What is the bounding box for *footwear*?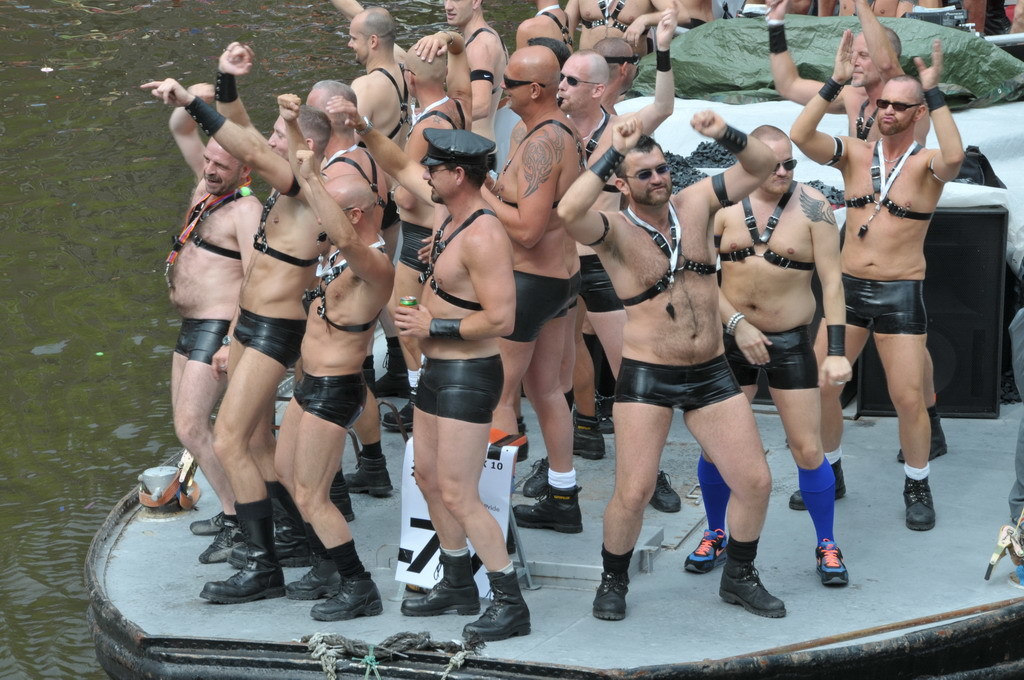
select_region(200, 526, 243, 562).
